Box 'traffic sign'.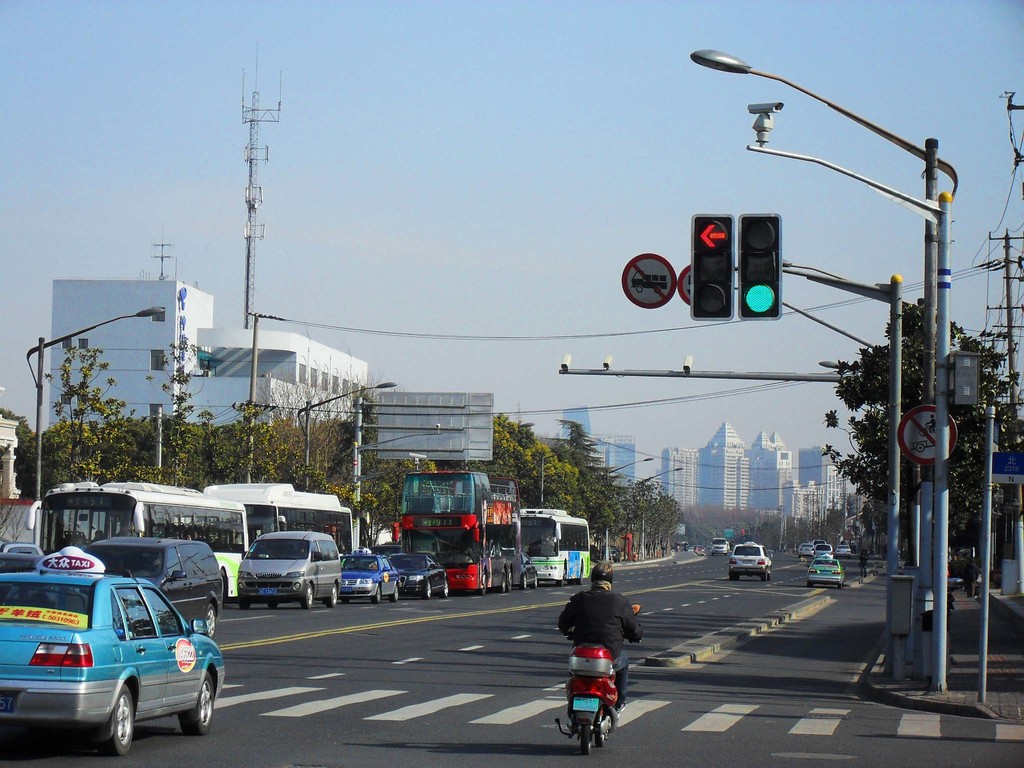
pyautogui.locateOnScreen(986, 454, 1023, 484).
